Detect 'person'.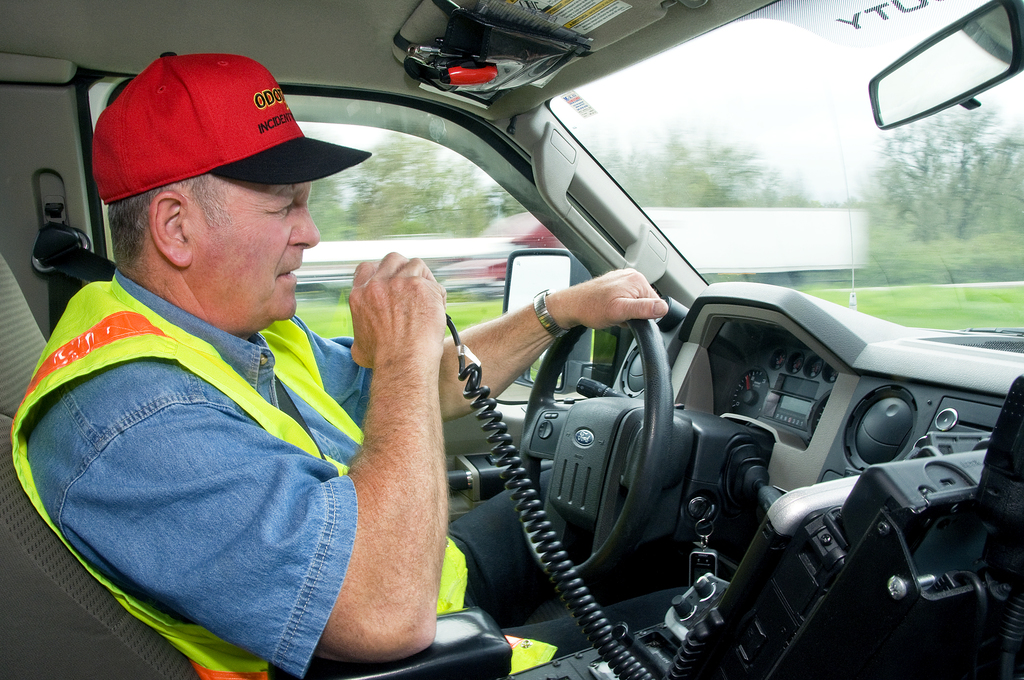
Detected at pyautogui.locateOnScreen(9, 48, 668, 679).
